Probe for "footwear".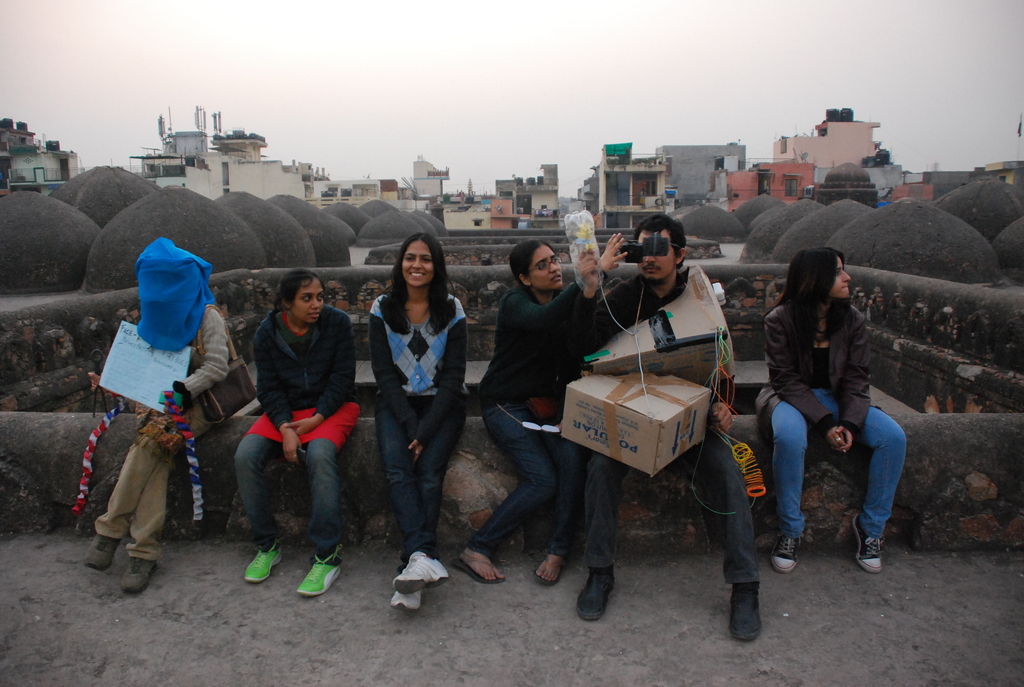
Probe result: box(728, 579, 765, 639).
